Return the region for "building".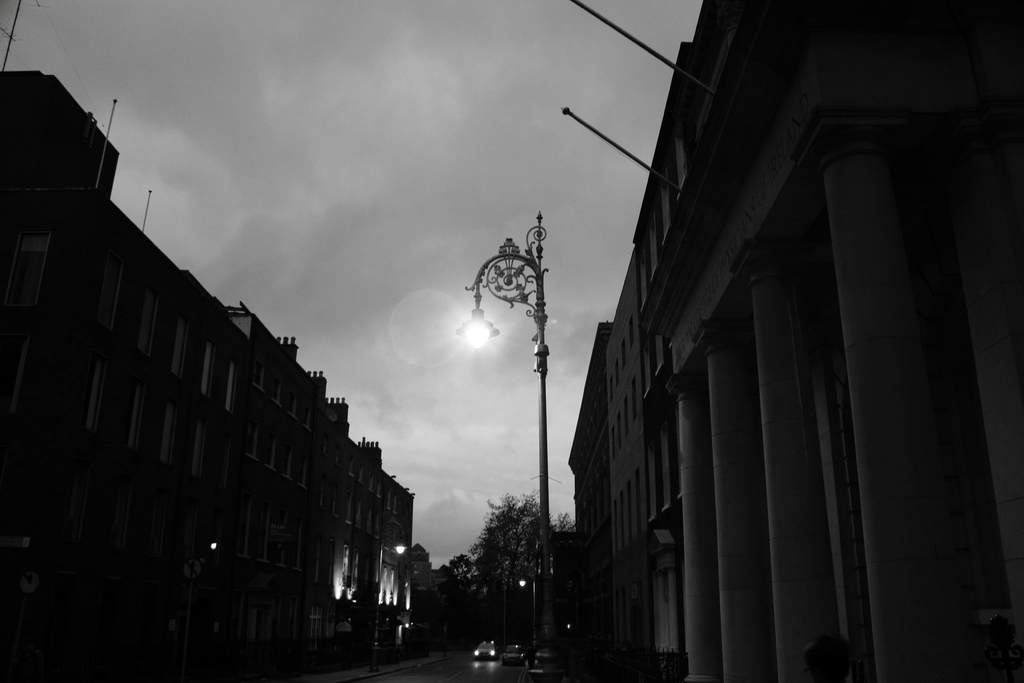
<region>566, 0, 1023, 682</region>.
